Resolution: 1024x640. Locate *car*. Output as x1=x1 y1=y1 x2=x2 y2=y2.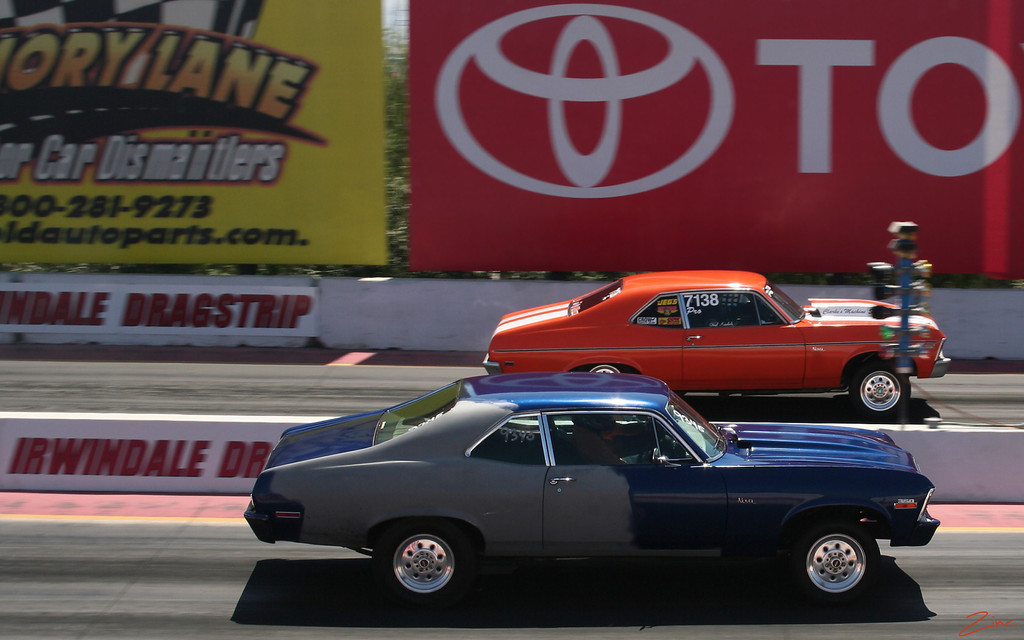
x1=241 y1=366 x2=940 y2=607.
